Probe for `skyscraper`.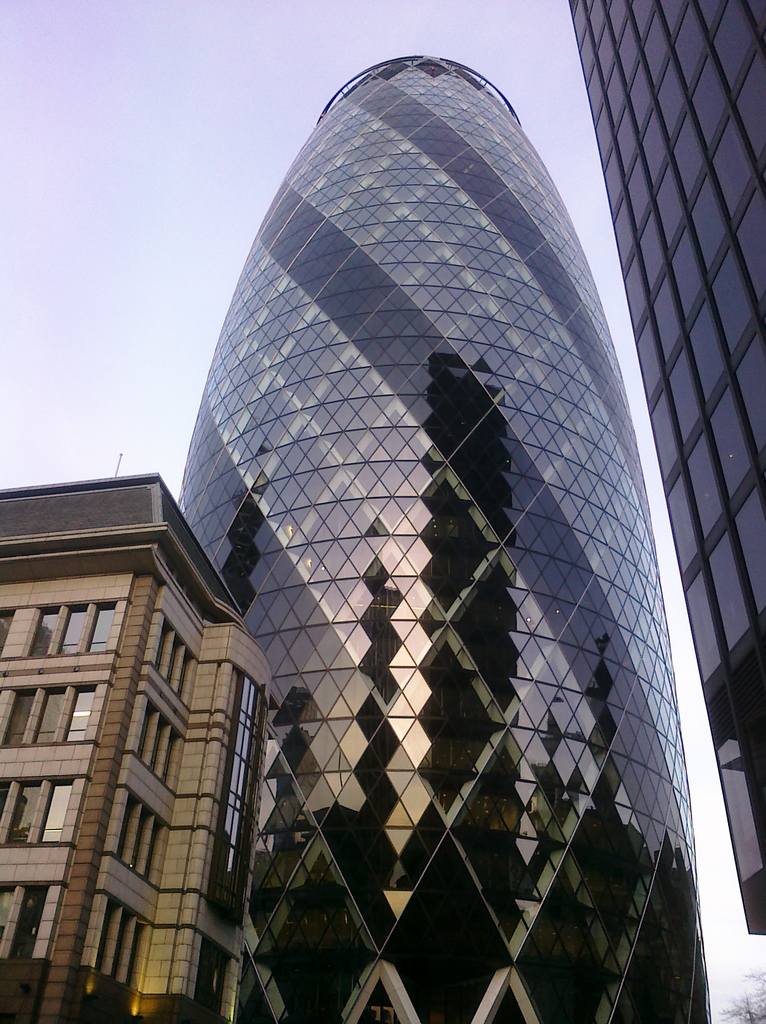
Probe result: 573, 0, 765, 933.
